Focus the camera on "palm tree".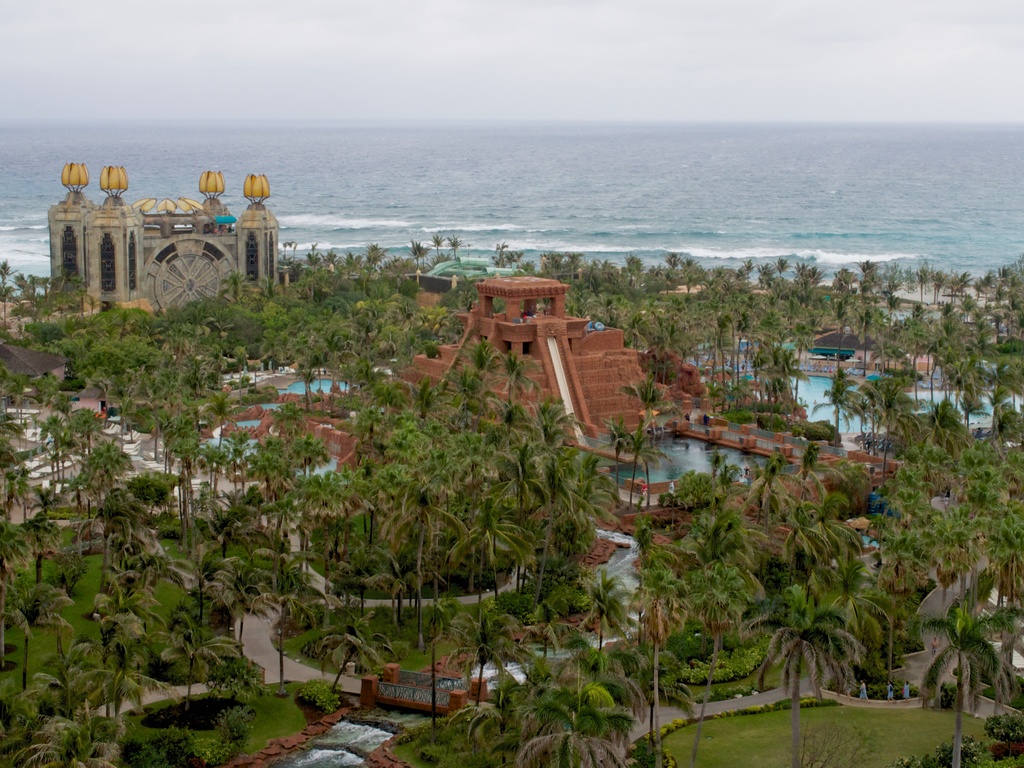
Focus region: {"left": 140, "top": 381, "right": 195, "bottom": 504}.
